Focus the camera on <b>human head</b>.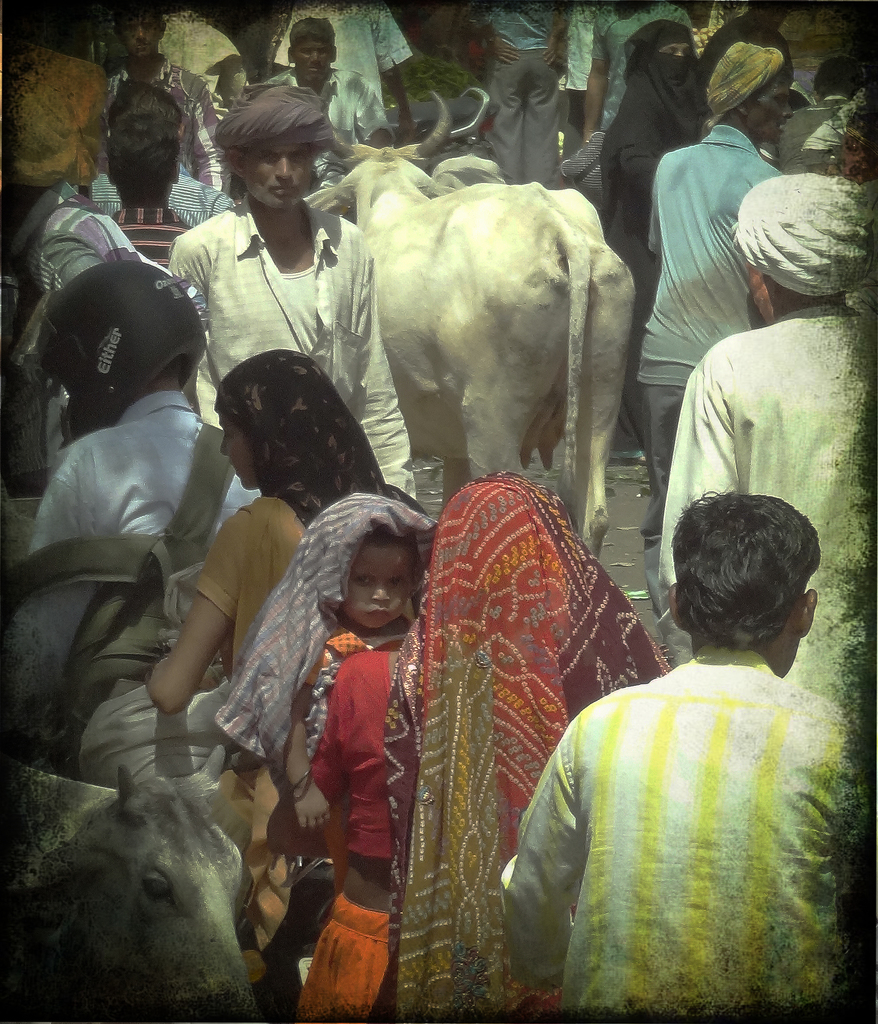
Focus region: (213, 344, 337, 490).
